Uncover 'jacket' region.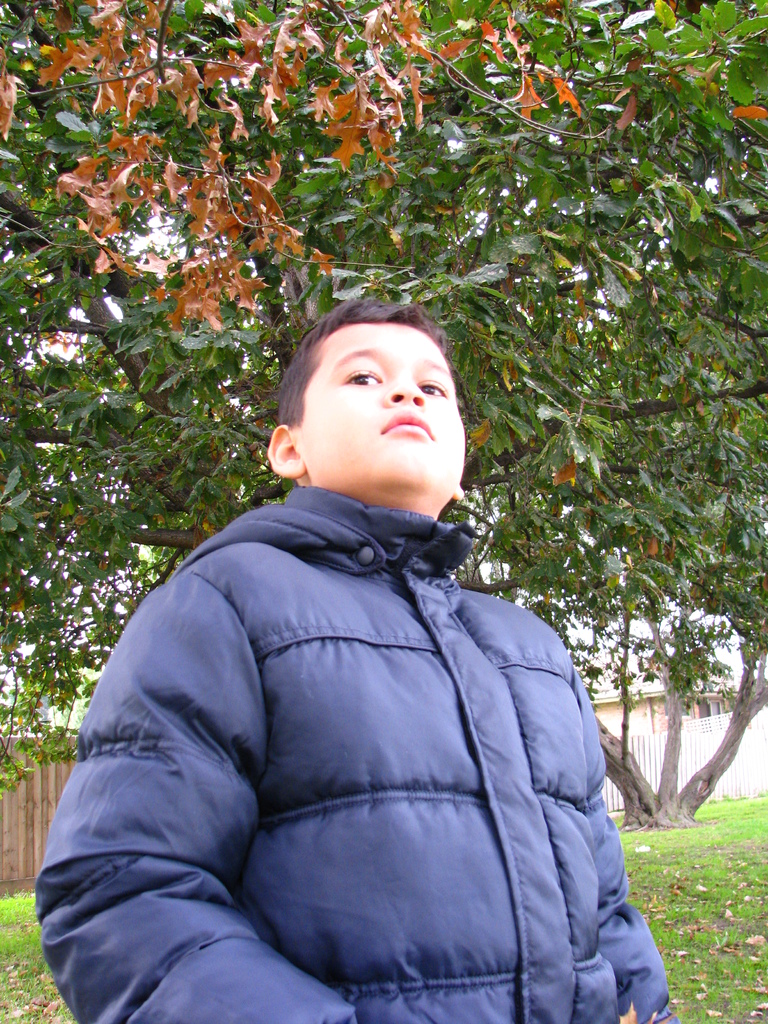
Uncovered: locate(49, 371, 647, 1023).
